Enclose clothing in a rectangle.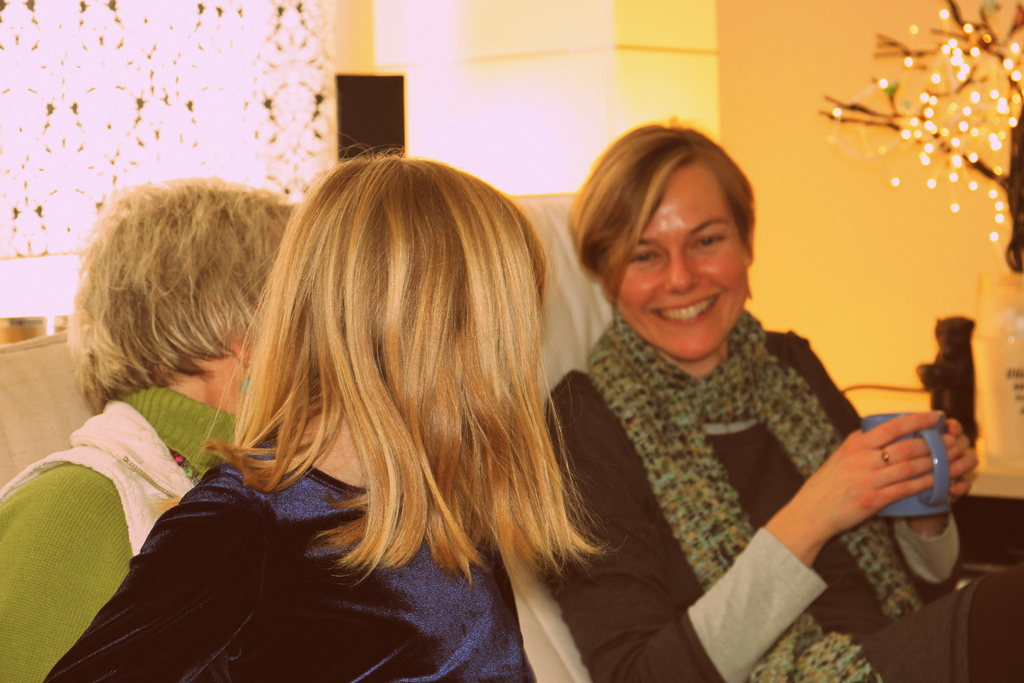
570, 243, 935, 659.
